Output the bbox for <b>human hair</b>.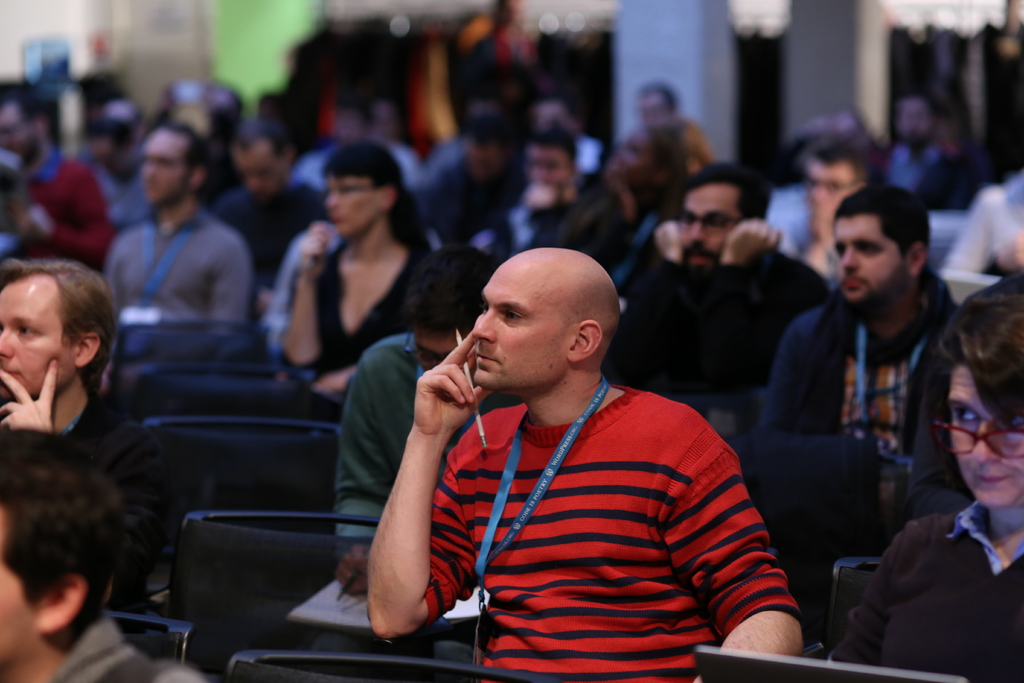
box(163, 123, 212, 186).
